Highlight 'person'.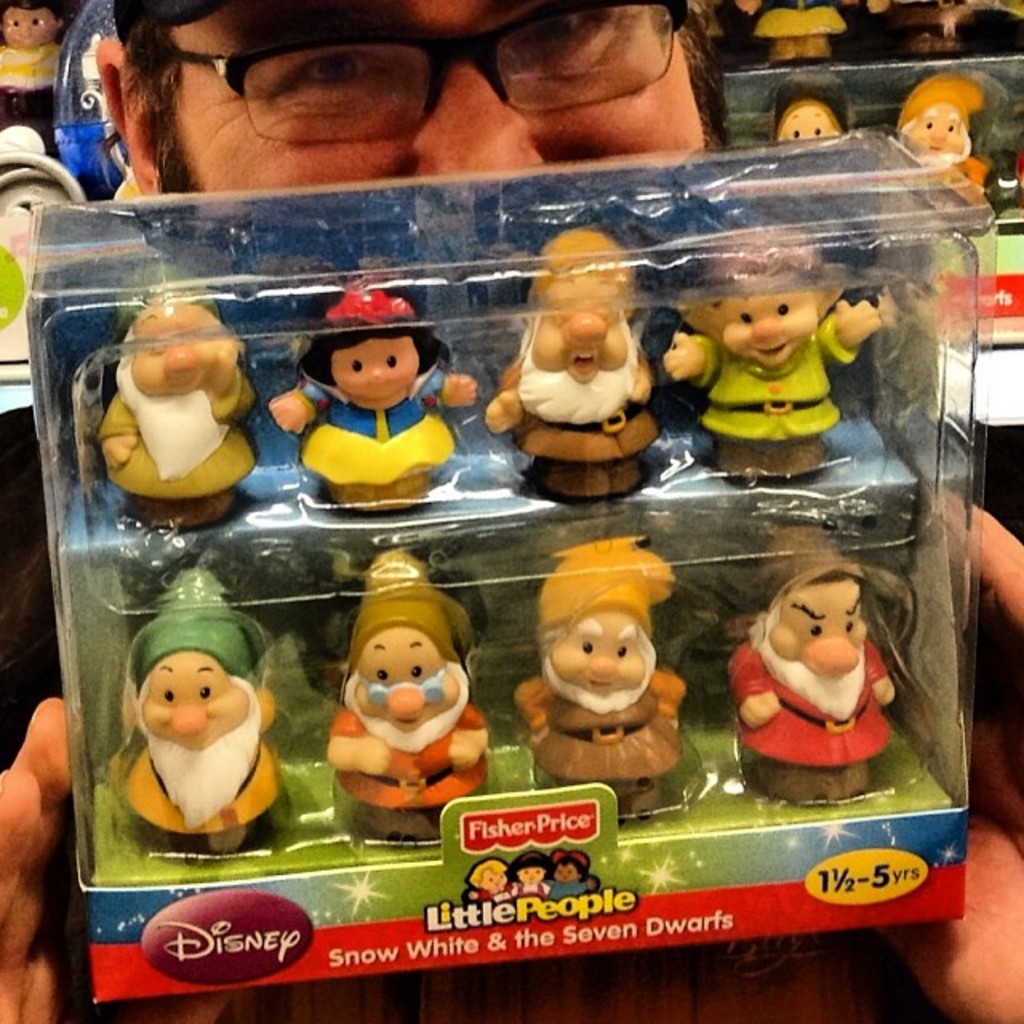
Highlighted region: BBox(894, 77, 986, 195).
